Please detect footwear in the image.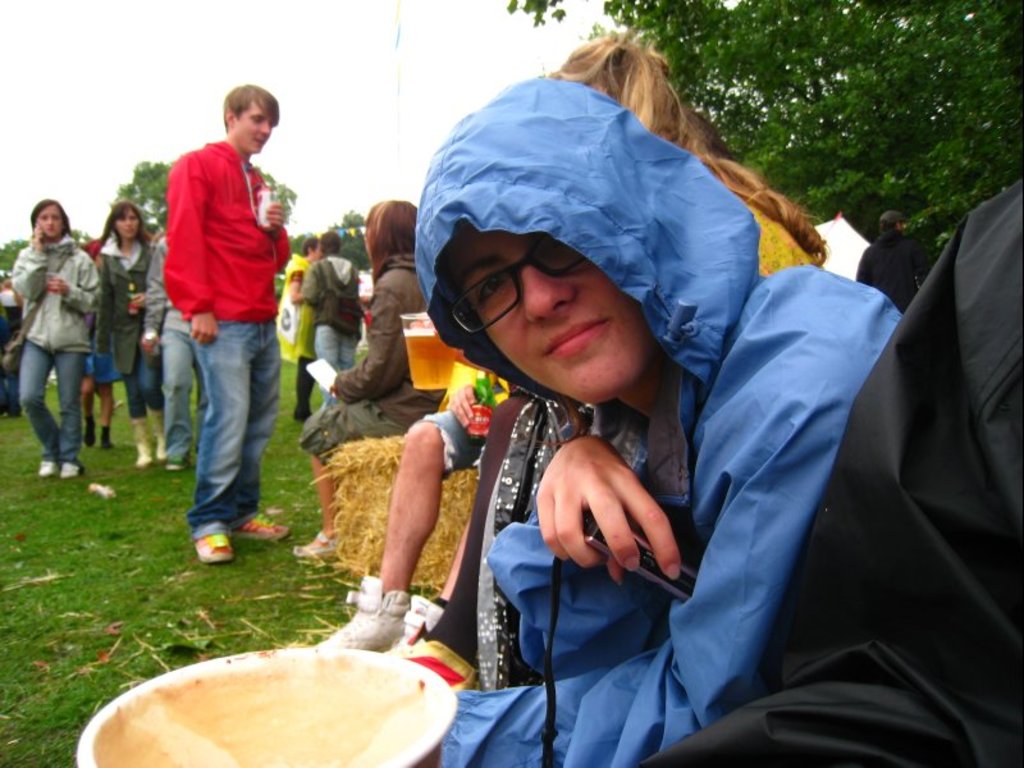
select_region(170, 503, 237, 573).
